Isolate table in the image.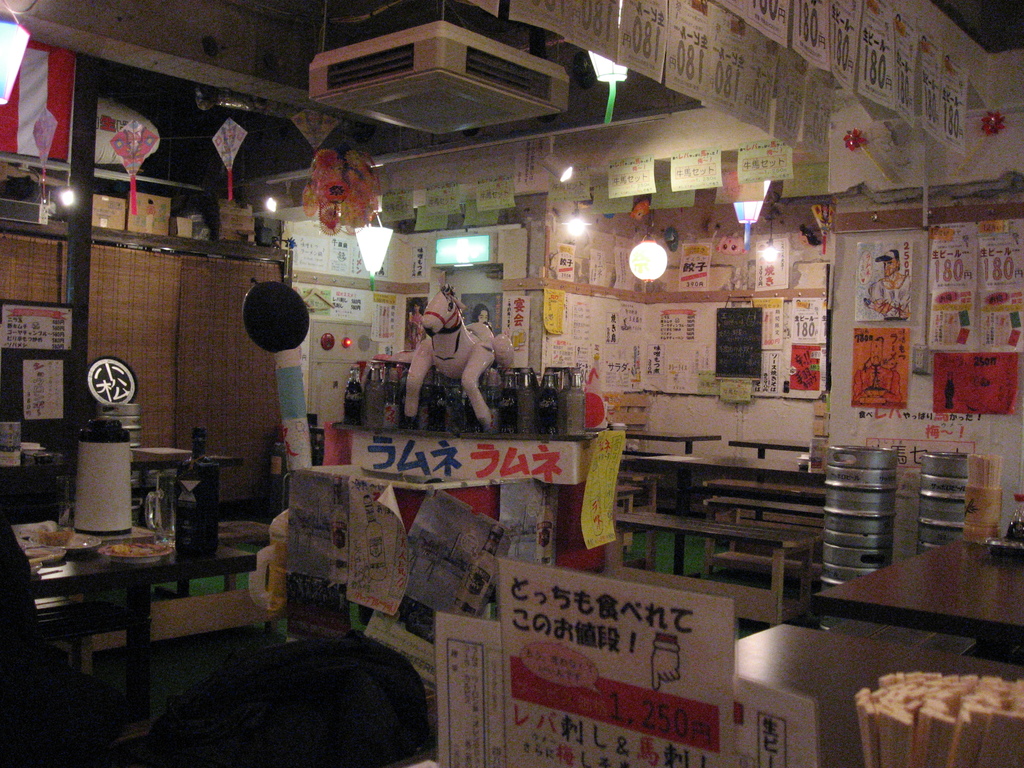
Isolated region: left=814, top=534, right=1023, bottom=662.
